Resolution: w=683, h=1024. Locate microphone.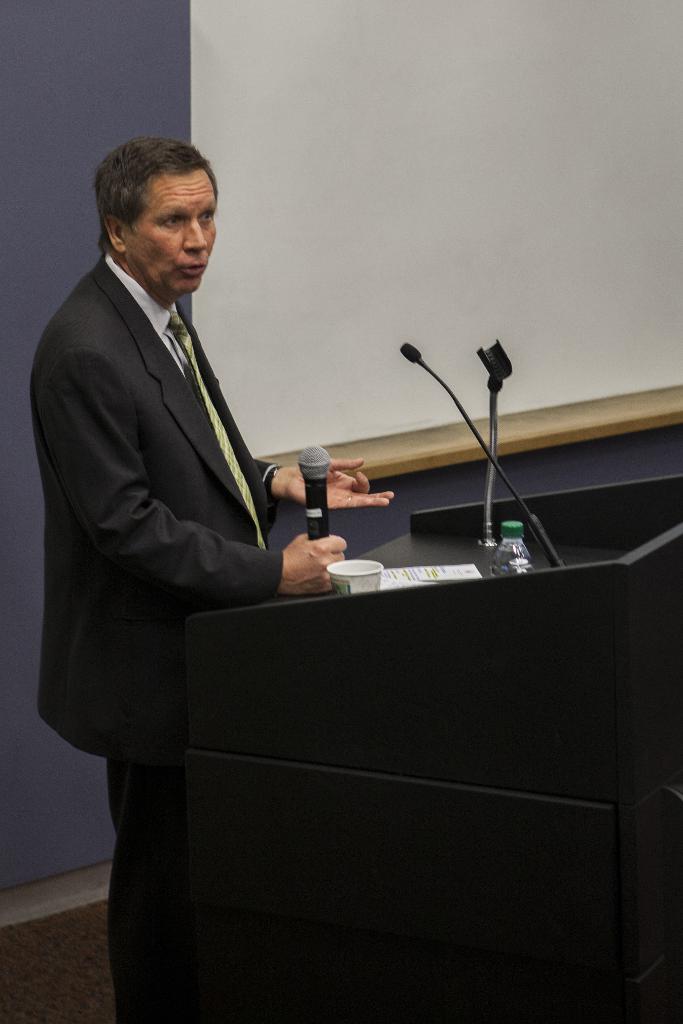
[400,342,418,364].
